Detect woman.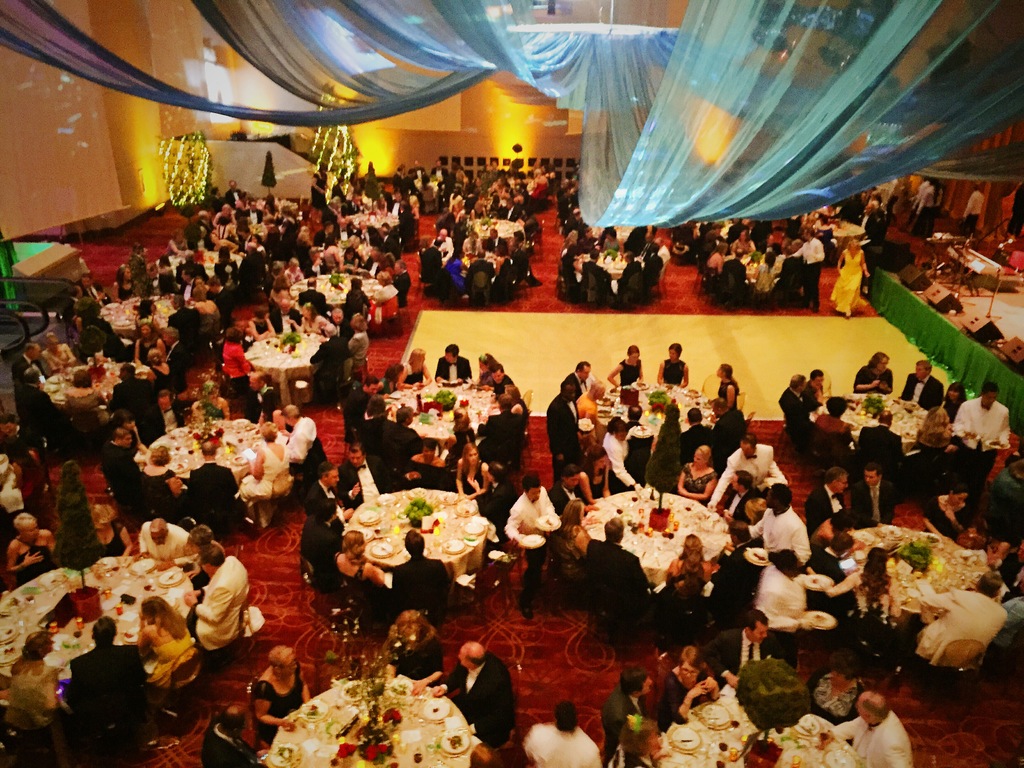
Detected at <region>131, 319, 164, 363</region>.
